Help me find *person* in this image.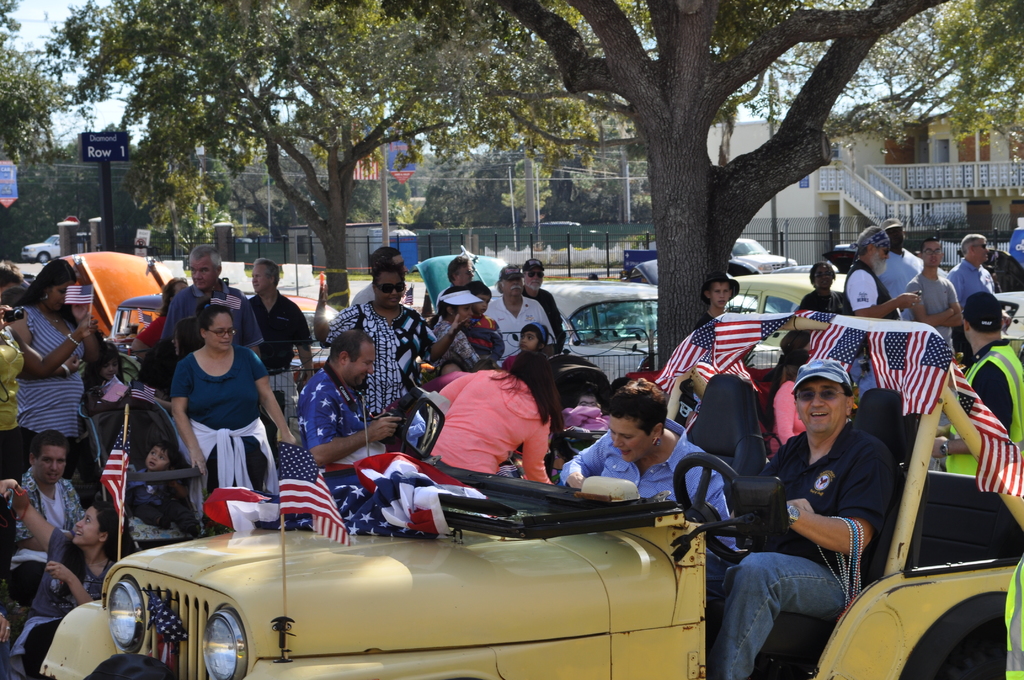
Found it: Rect(709, 359, 895, 679).
